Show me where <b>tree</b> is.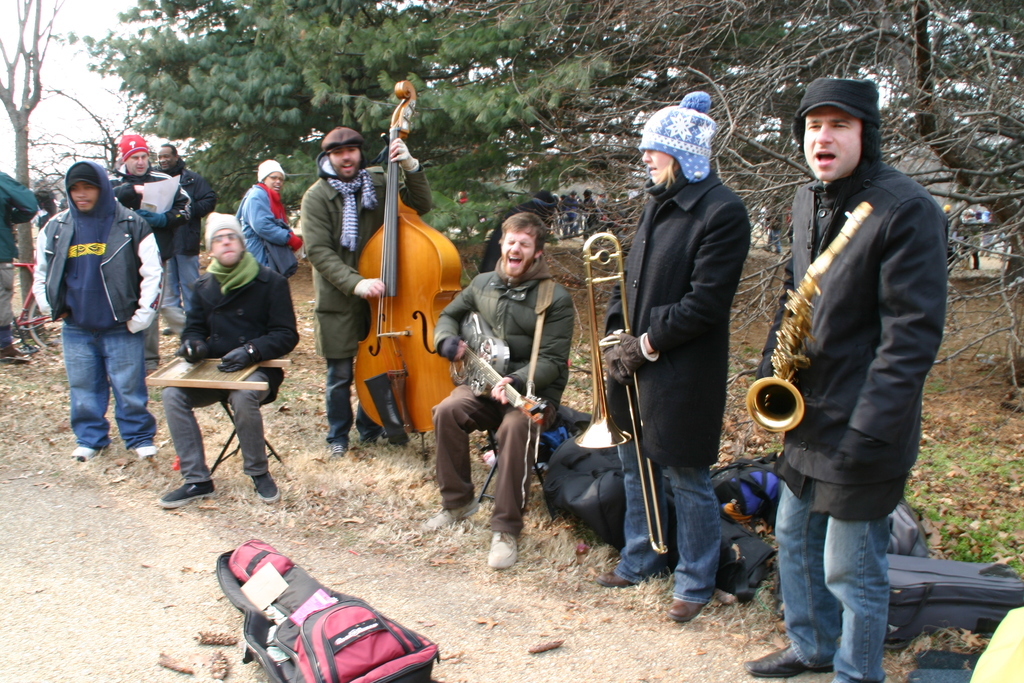
<b>tree</b> is at [56,0,1023,407].
